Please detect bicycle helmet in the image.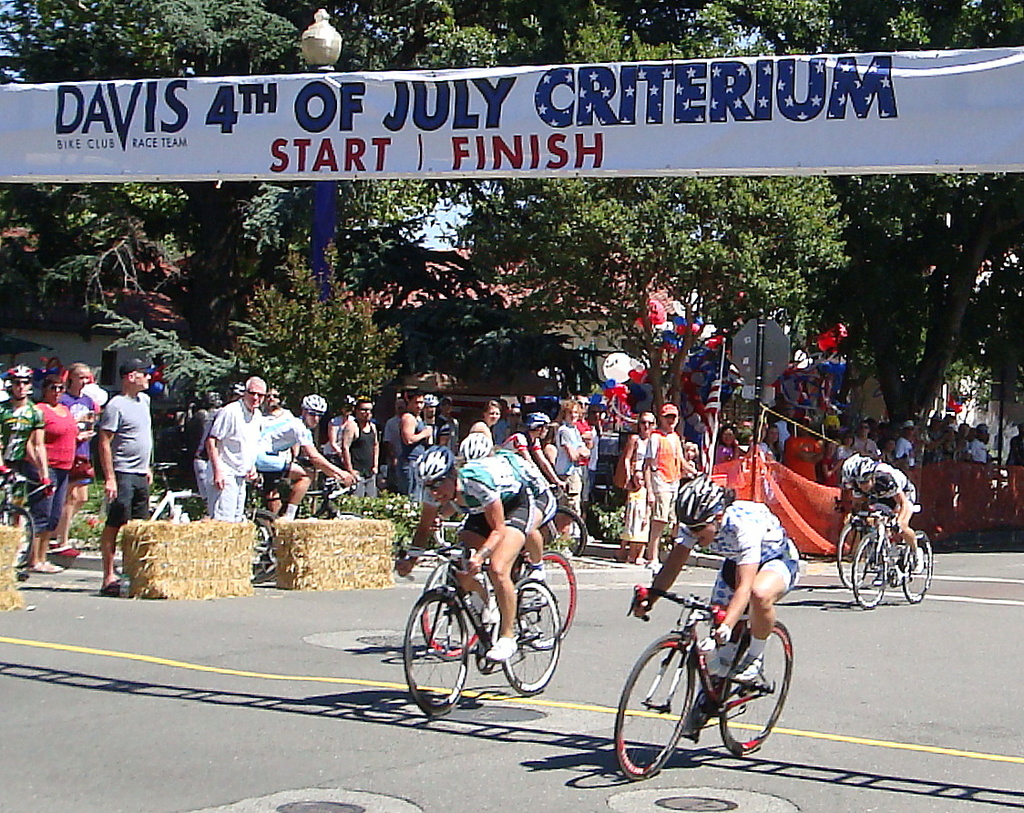
left=456, top=430, right=493, bottom=459.
